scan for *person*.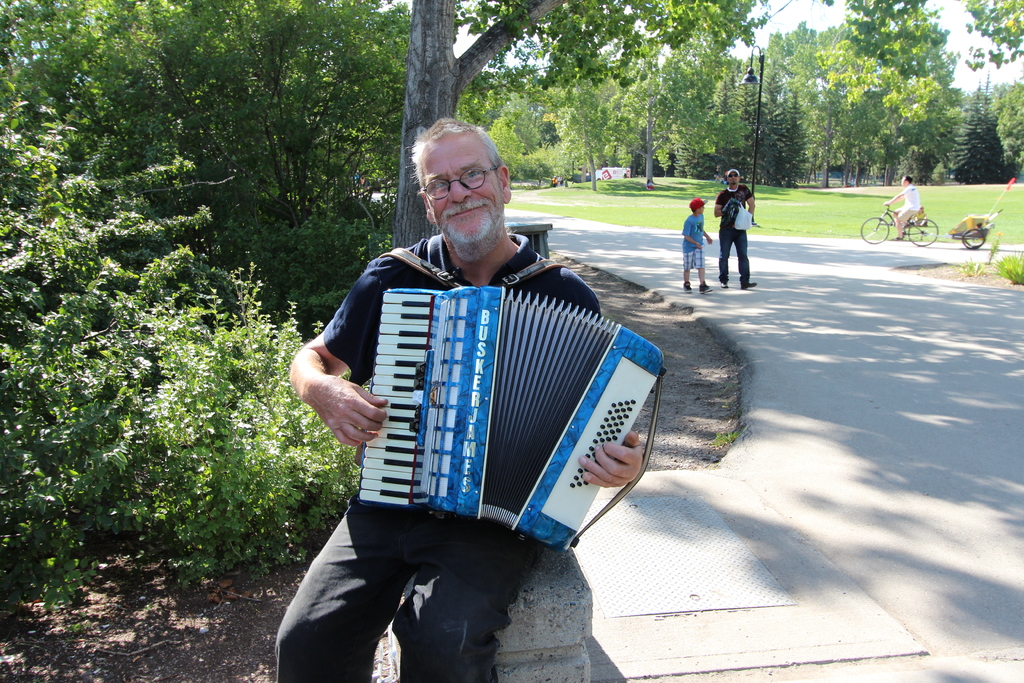
Scan result: 275/117/639/682.
